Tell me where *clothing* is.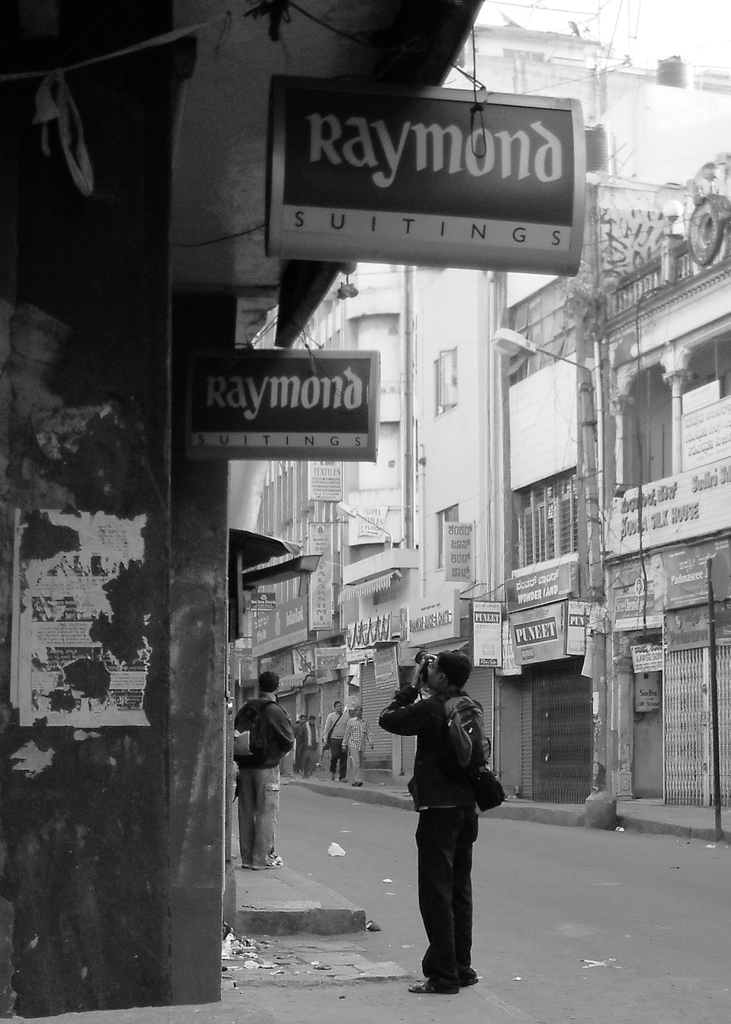
*clothing* is at pyautogui.locateOnScreen(229, 676, 301, 865).
